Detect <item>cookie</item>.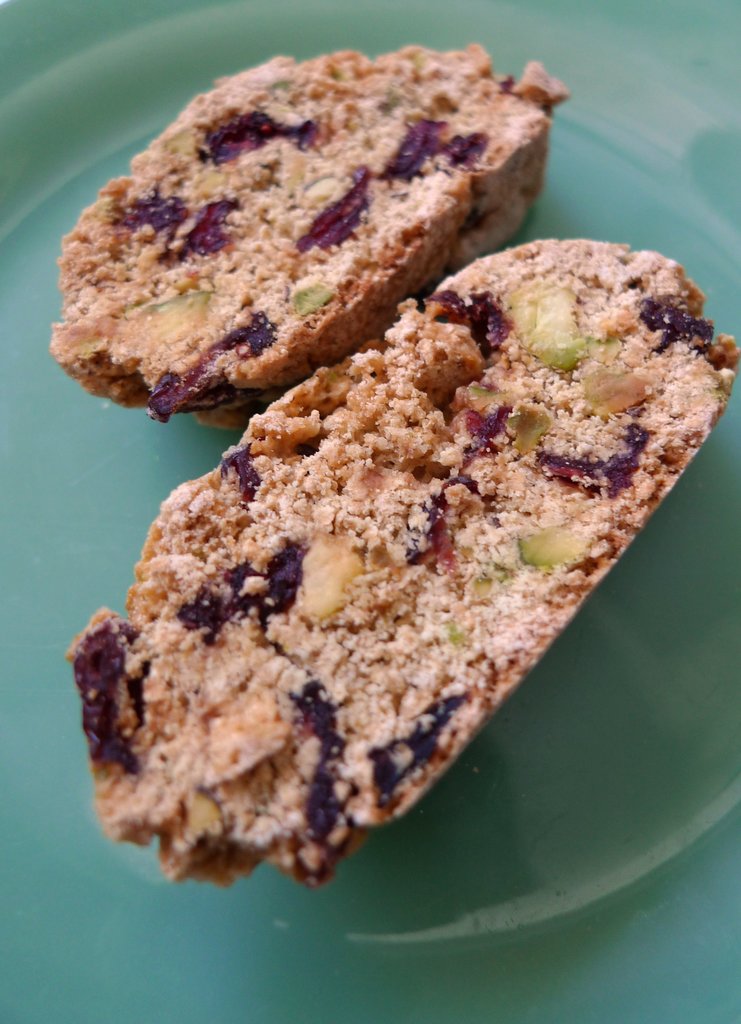
Detected at select_region(46, 40, 573, 433).
